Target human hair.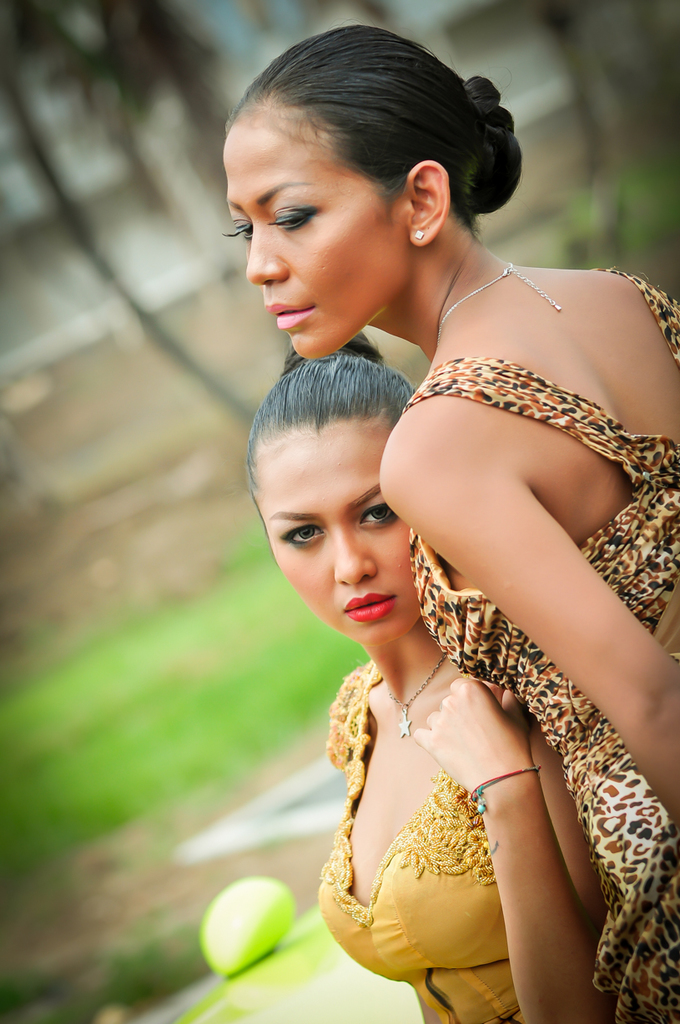
Target region: (240, 328, 421, 499).
